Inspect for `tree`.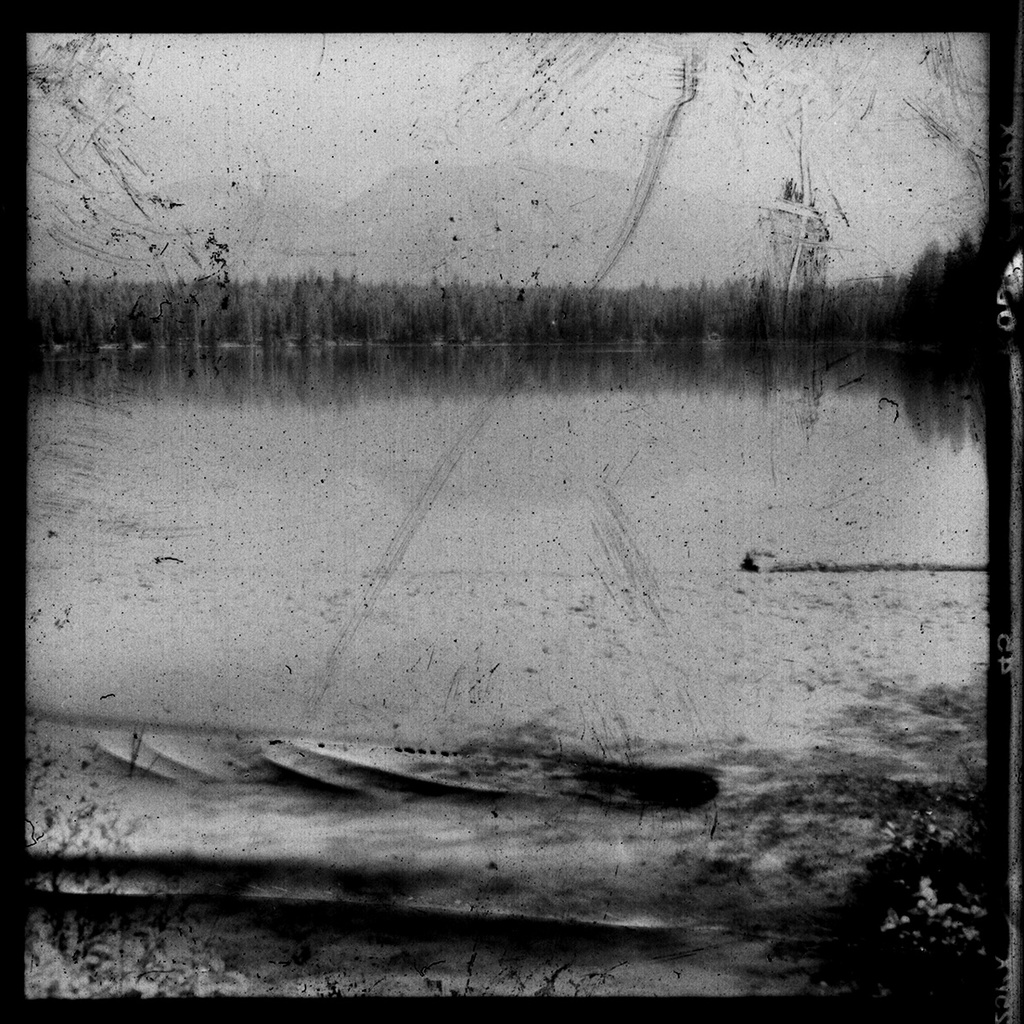
Inspection: BBox(838, 757, 1006, 1020).
